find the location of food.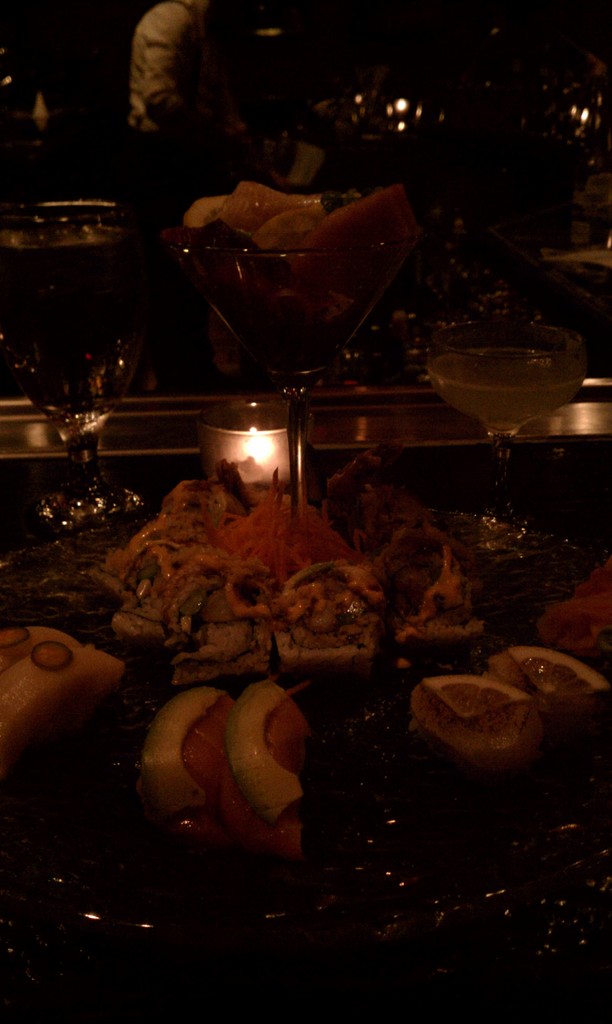
Location: pyautogui.locateOnScreen(407, 674, 540, 774).
